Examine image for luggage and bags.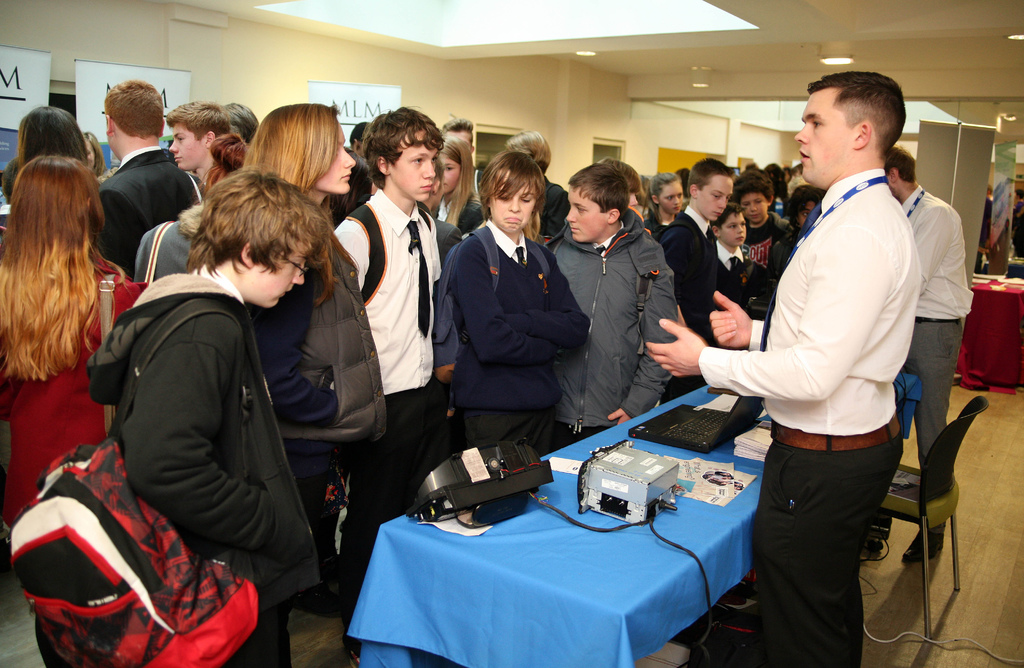
Examination result: box=[430, 225, 547, 368].
